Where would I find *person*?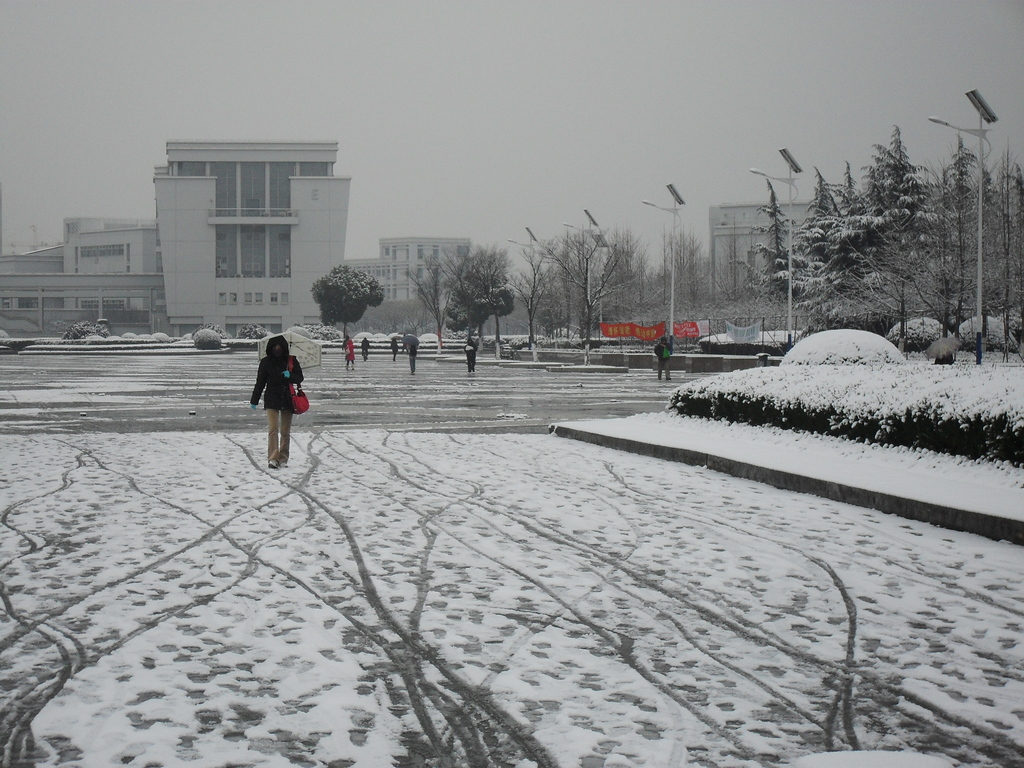
At (left=463, top=340, right=478, bottom=381).
